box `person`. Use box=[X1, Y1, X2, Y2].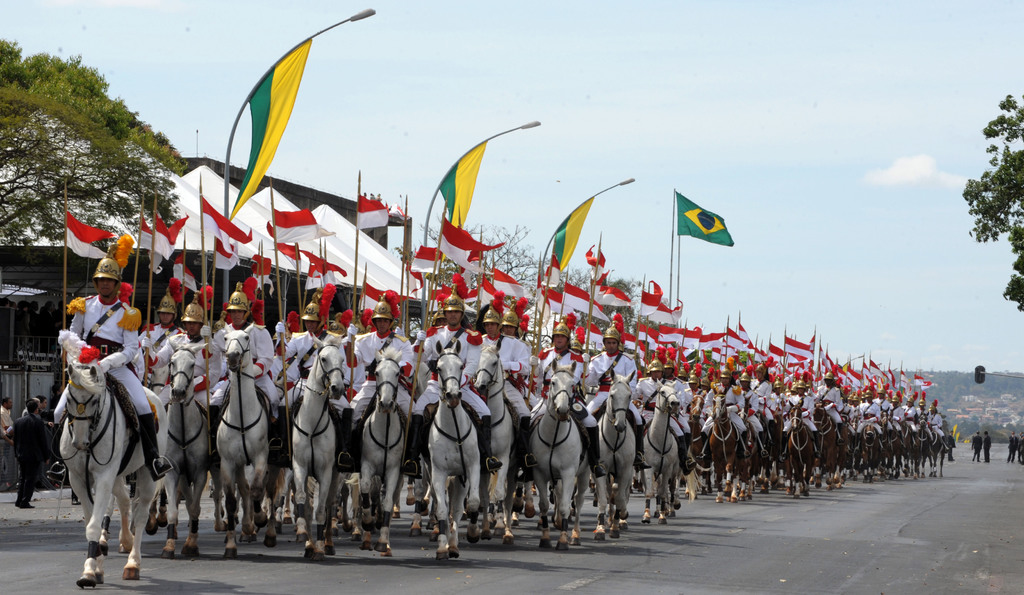
box=[138, 311, 185, 384].
